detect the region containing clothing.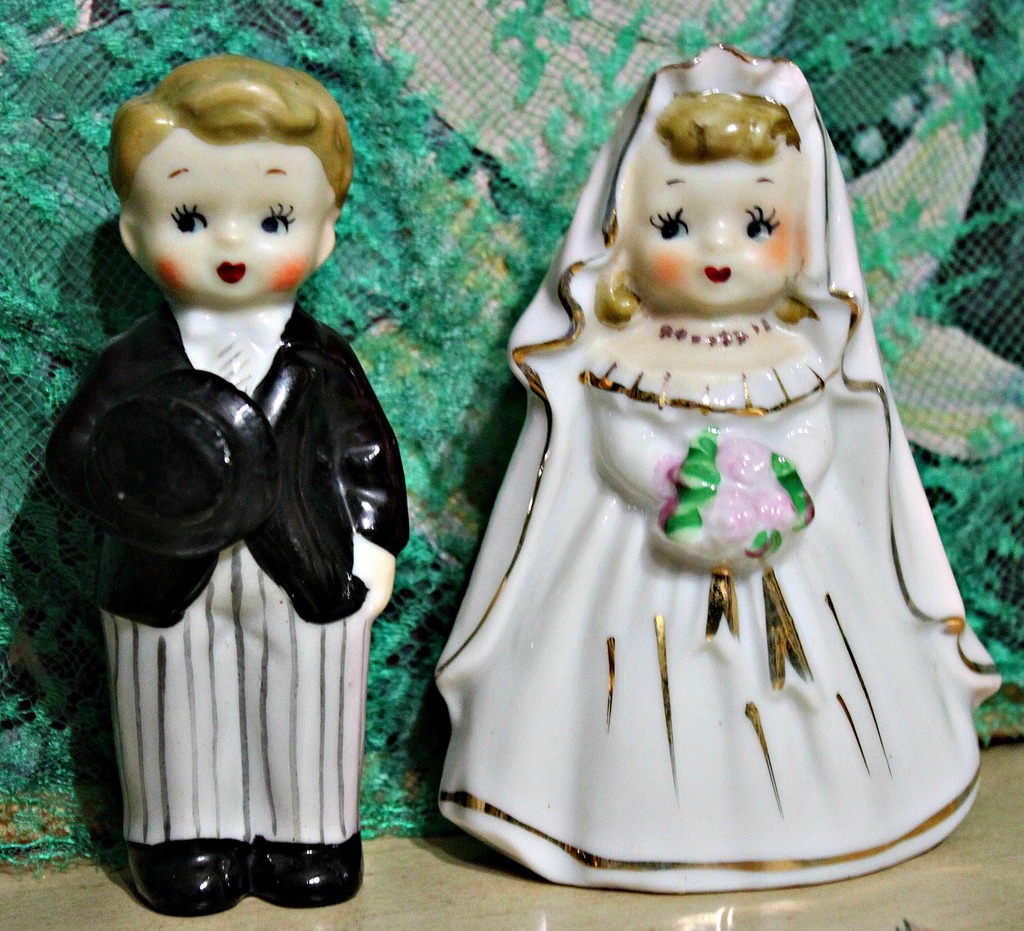
<box>56,141,411,863</box>.
